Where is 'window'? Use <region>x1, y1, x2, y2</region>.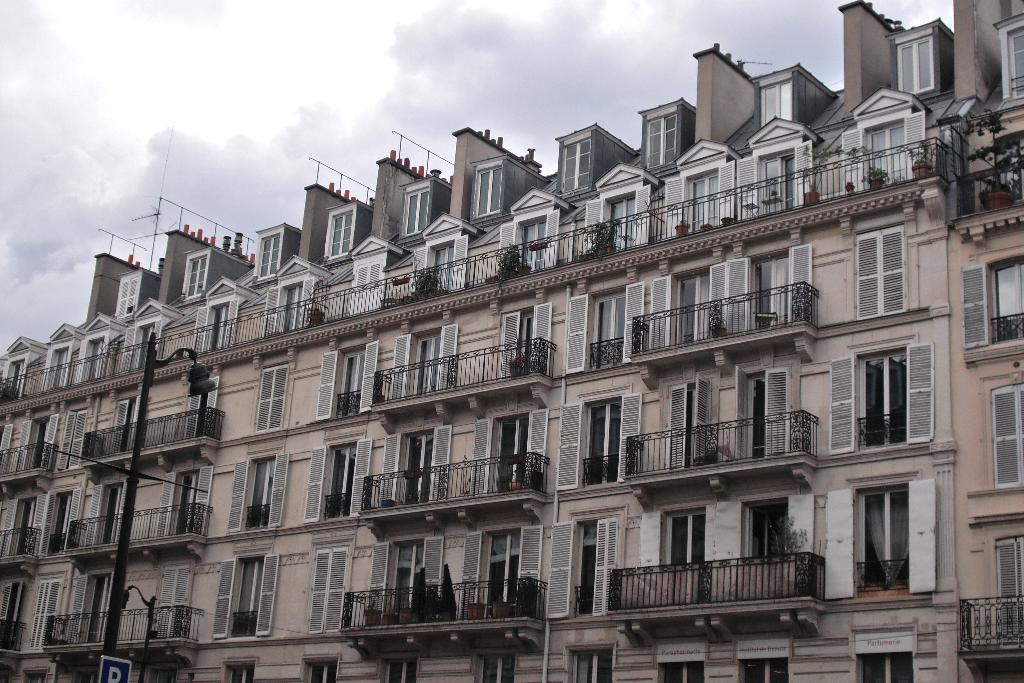
<region>646, 497, 714, 609</region>.
